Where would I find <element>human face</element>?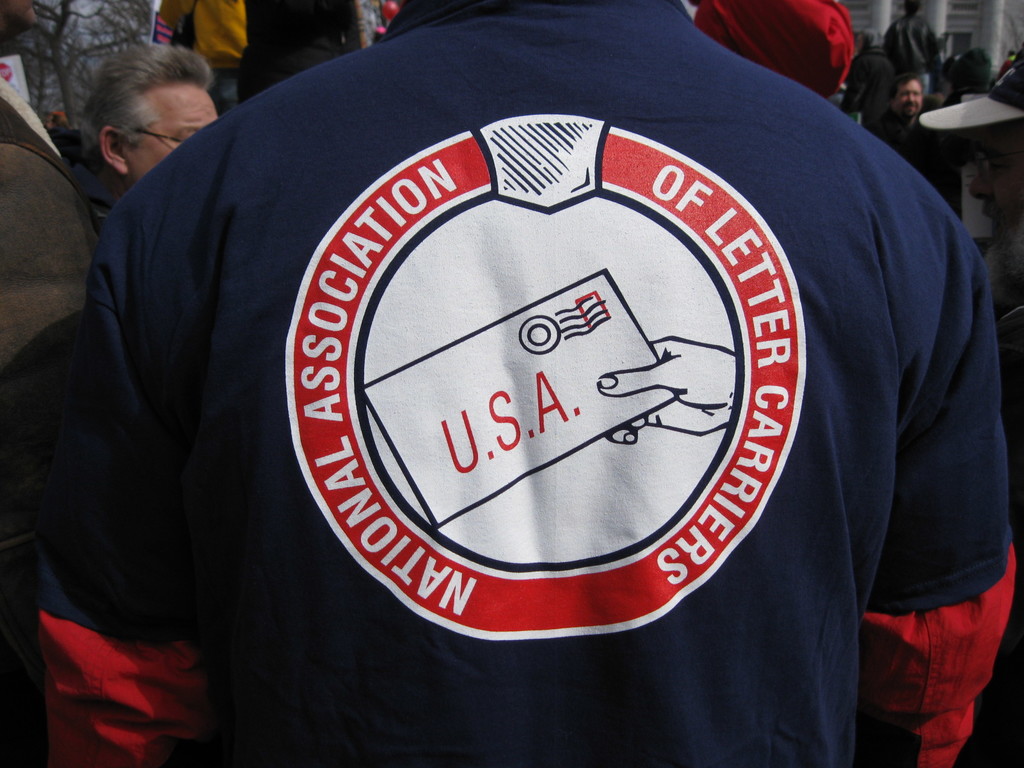
At bbox=(129, 81, 228, 182).
